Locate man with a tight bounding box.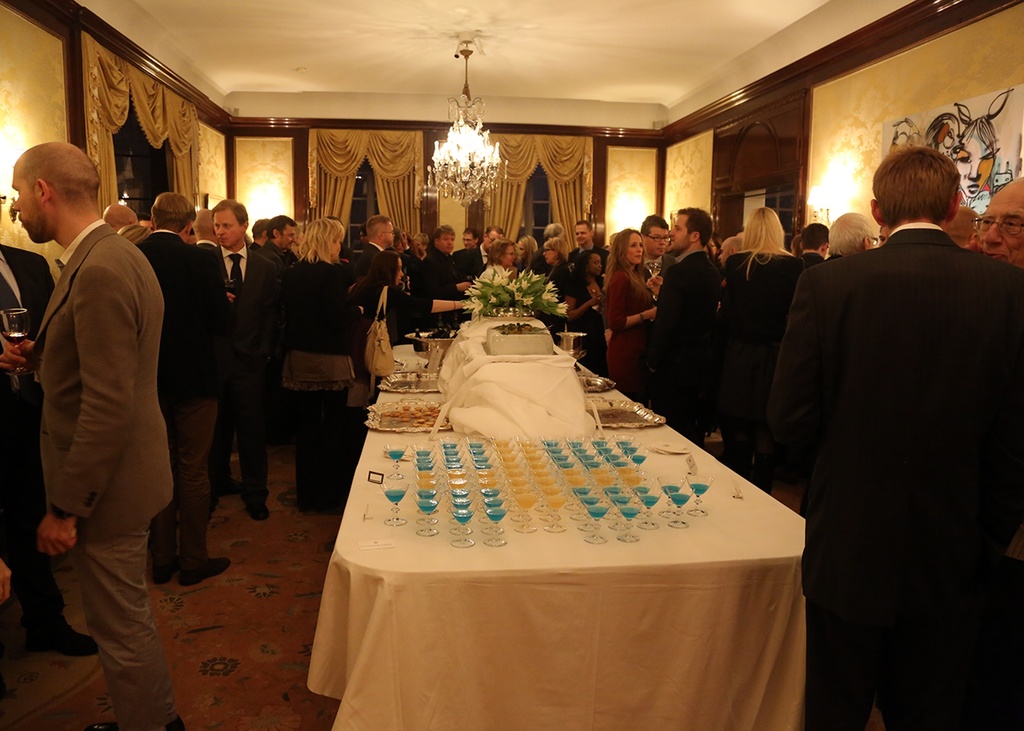
x1=828, y1=212, x2=877, y2=258.
